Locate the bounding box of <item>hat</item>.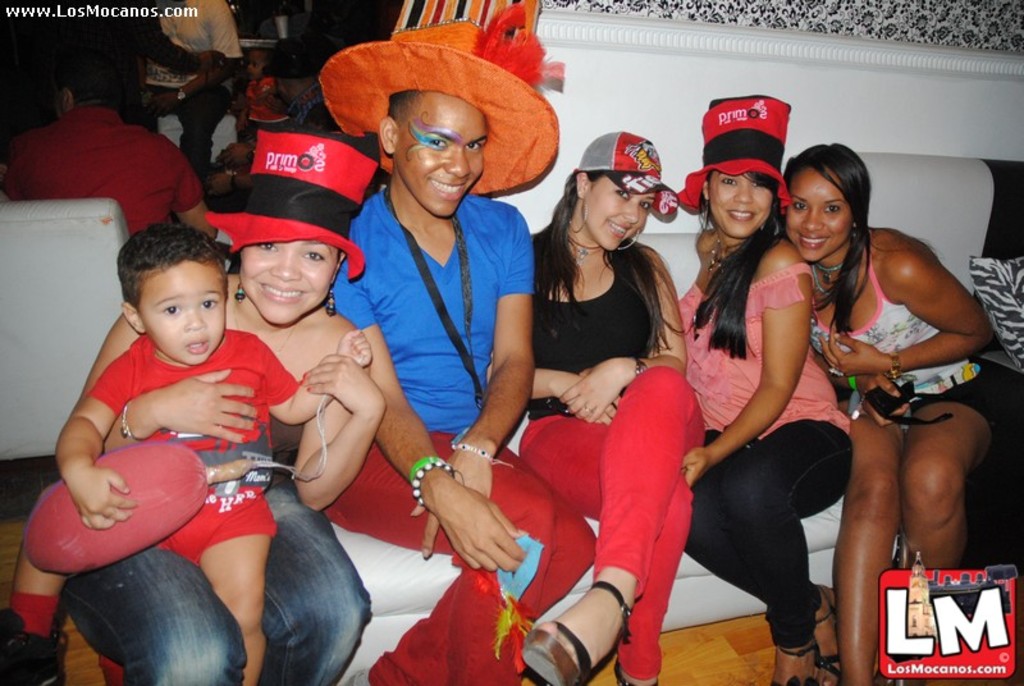
Bounding box: left=680, top=92, right=788, bottom=218.
